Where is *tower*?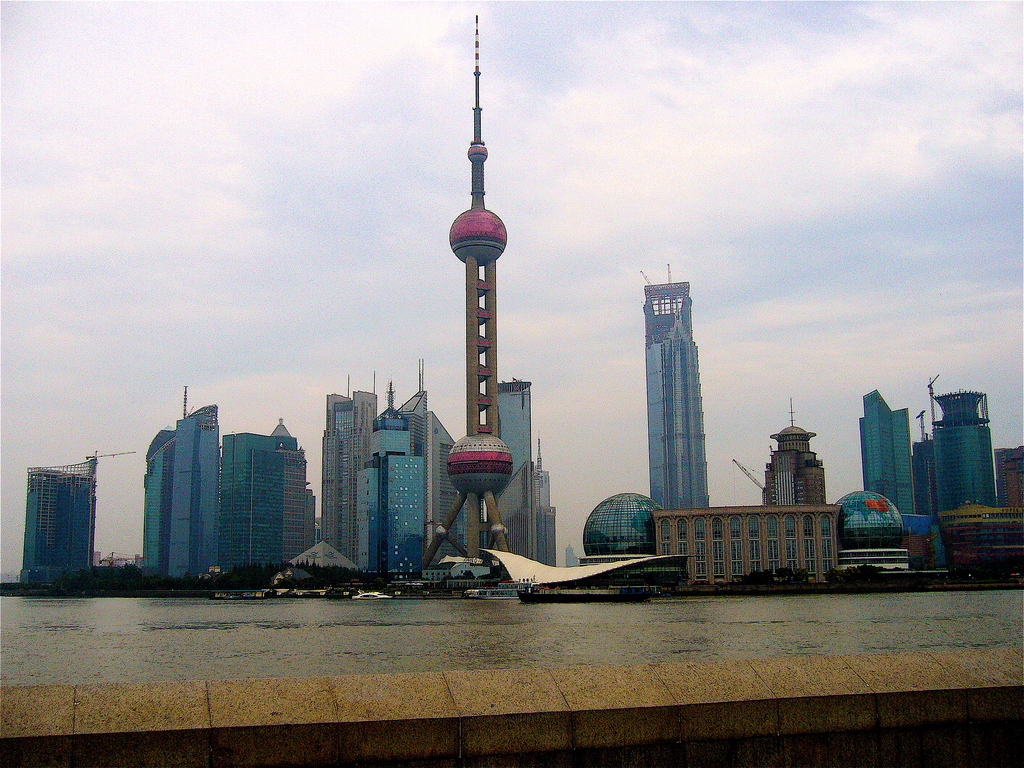
[x1=933, y1=380, x2=1001, y2=509].
